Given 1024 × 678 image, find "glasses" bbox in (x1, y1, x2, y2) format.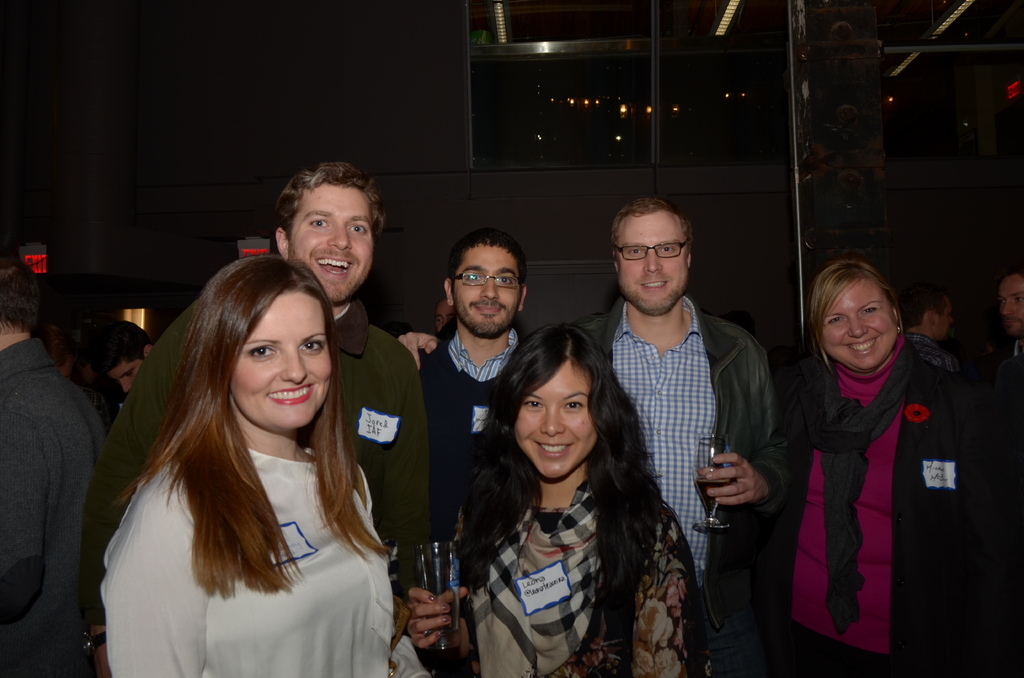
(461, 277, 531, 291).
